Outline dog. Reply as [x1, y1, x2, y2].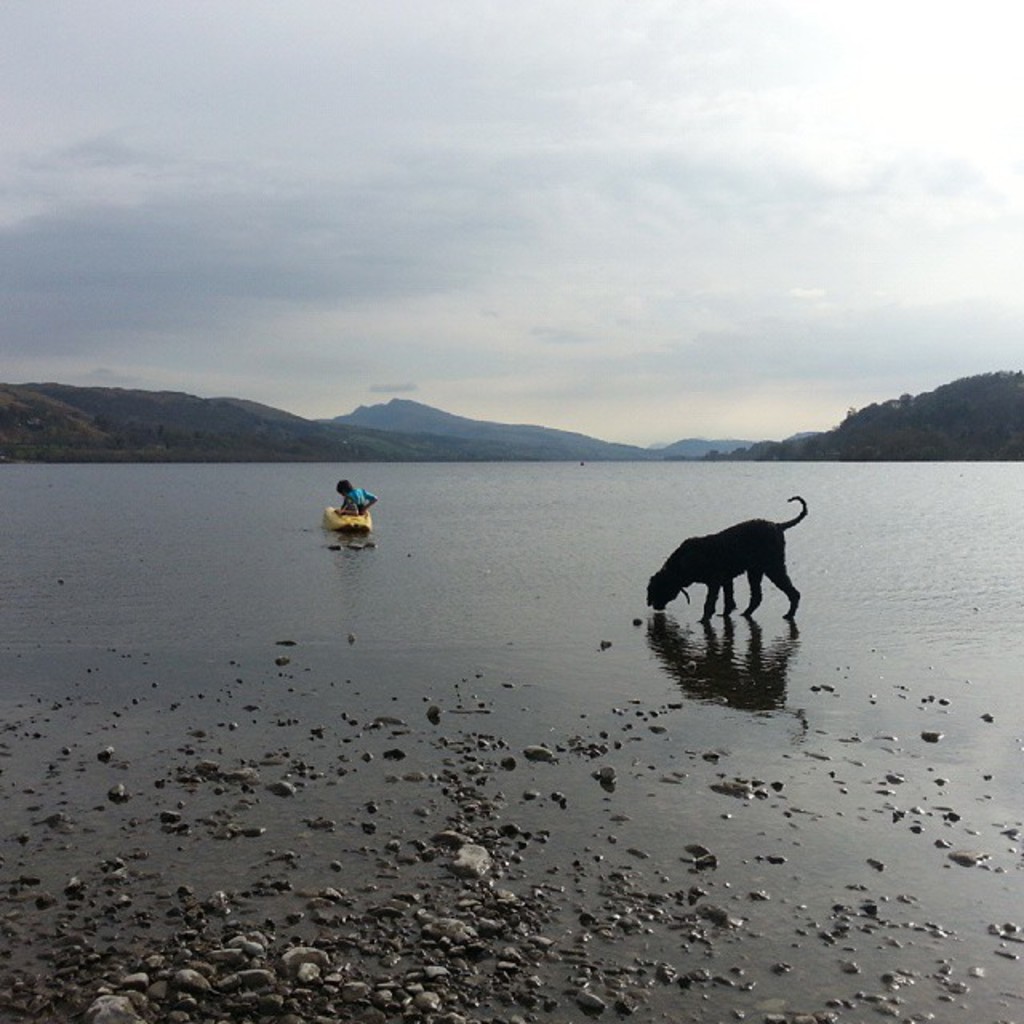
[646, 496, 810, 622].
